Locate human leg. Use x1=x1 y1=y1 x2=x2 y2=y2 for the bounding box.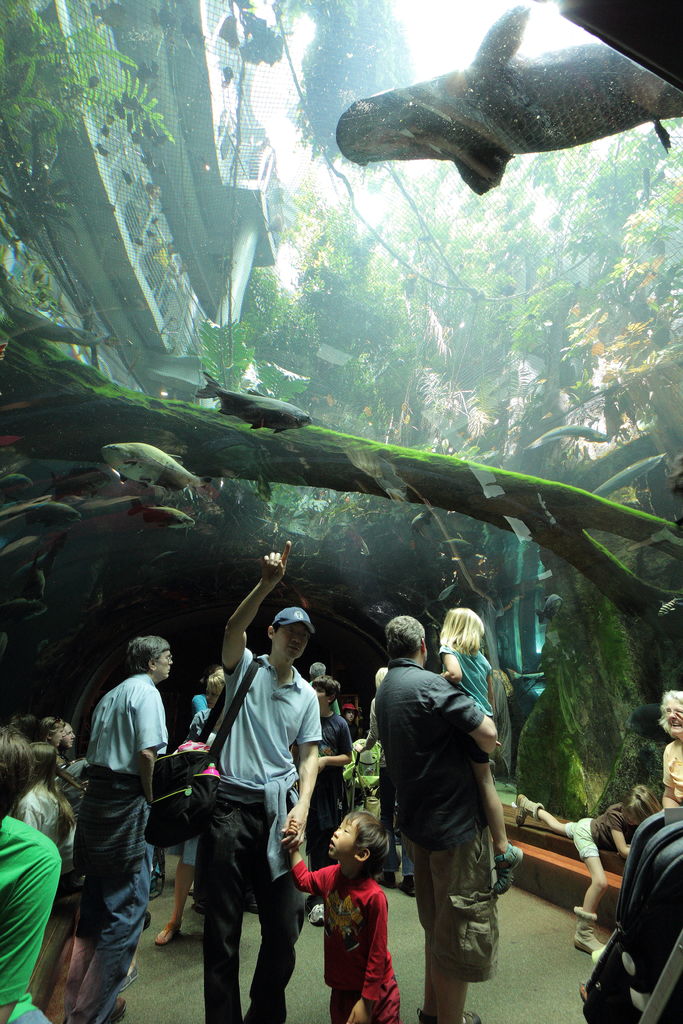
x1=238 y1=771 x2=308 y2=1023.
